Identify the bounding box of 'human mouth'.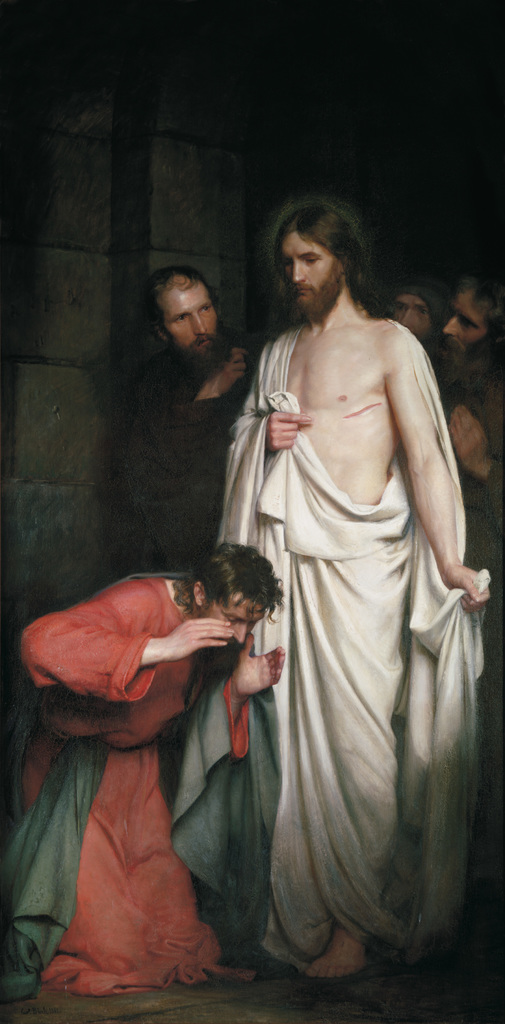
(194, 337, 210, 345).
